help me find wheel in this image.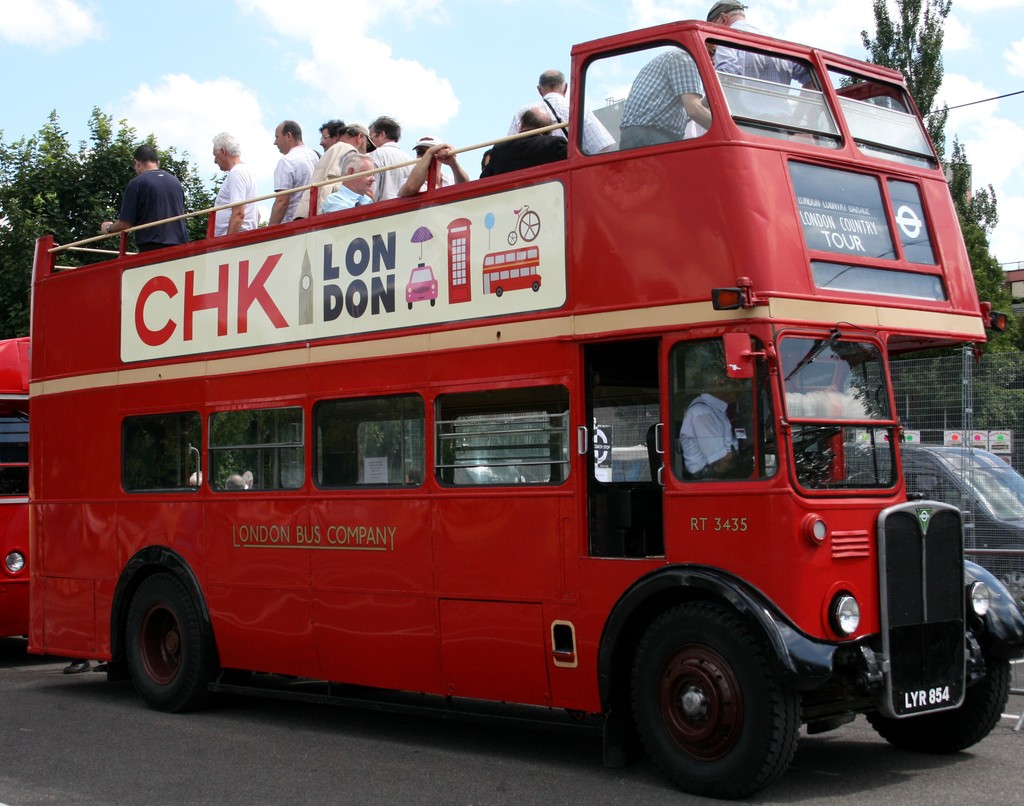
Found it: l=518, t=209, r=540, b=241.
